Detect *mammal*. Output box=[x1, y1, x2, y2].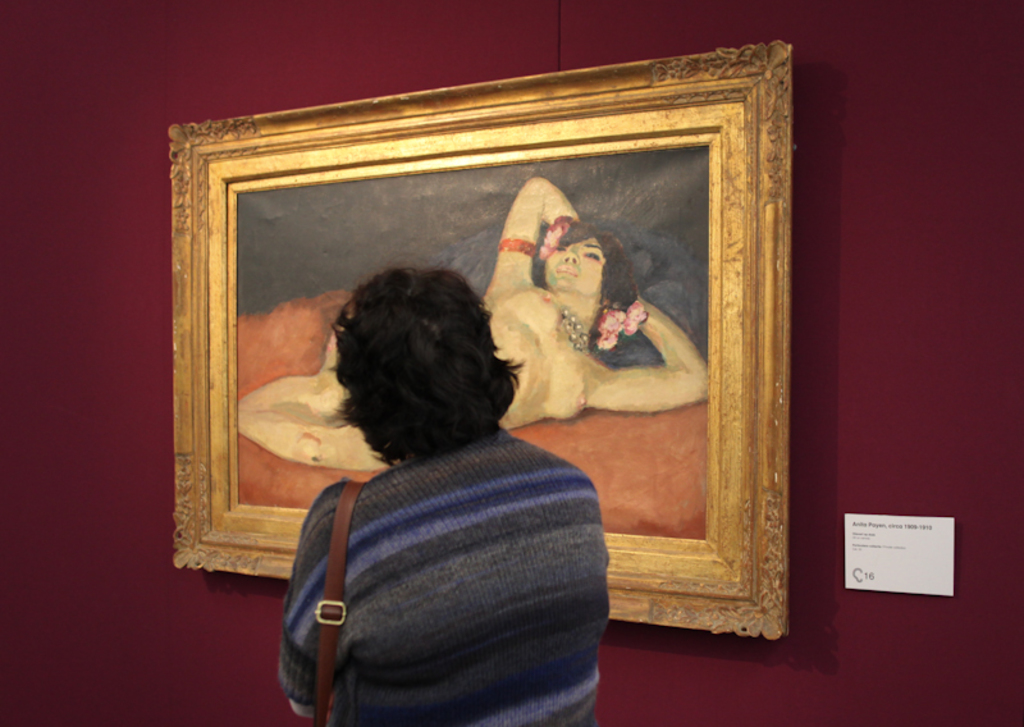
box=[230, 172, 714, 470].
